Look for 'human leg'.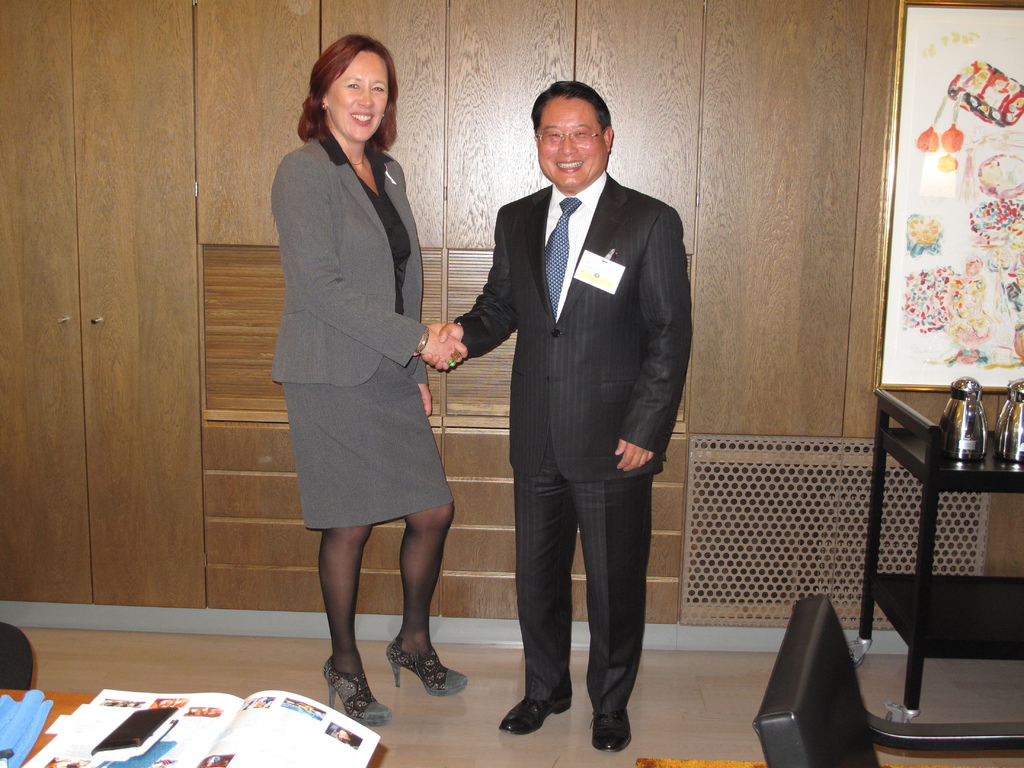
Found: box(505, 470, 573, 735).
